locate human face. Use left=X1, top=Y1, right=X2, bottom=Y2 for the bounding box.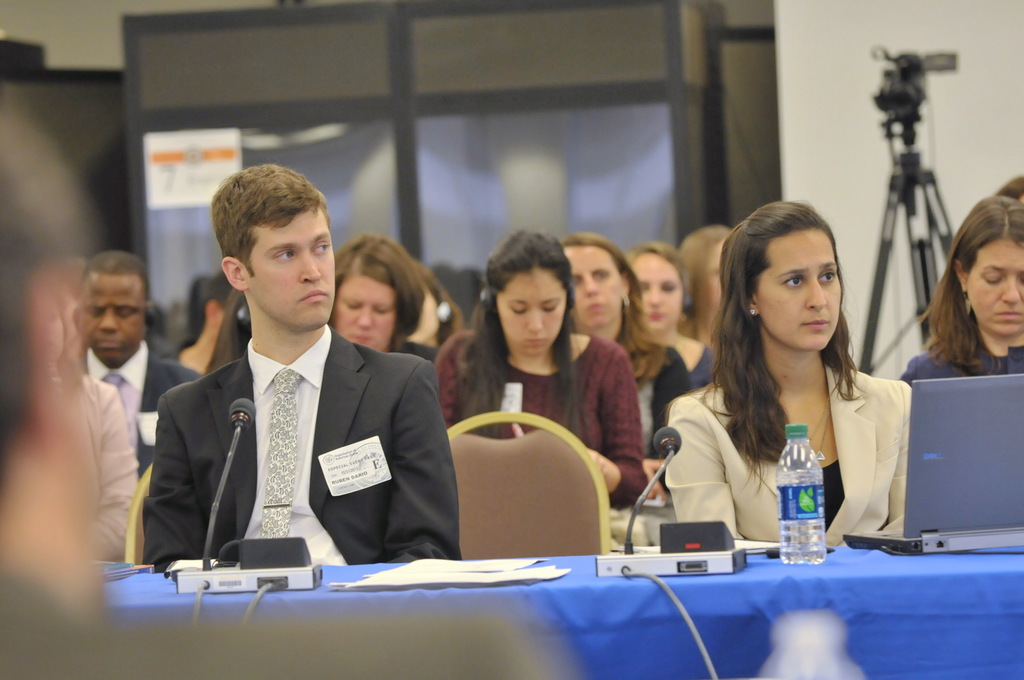
left=568, top=250, right=624, bottom=329.
